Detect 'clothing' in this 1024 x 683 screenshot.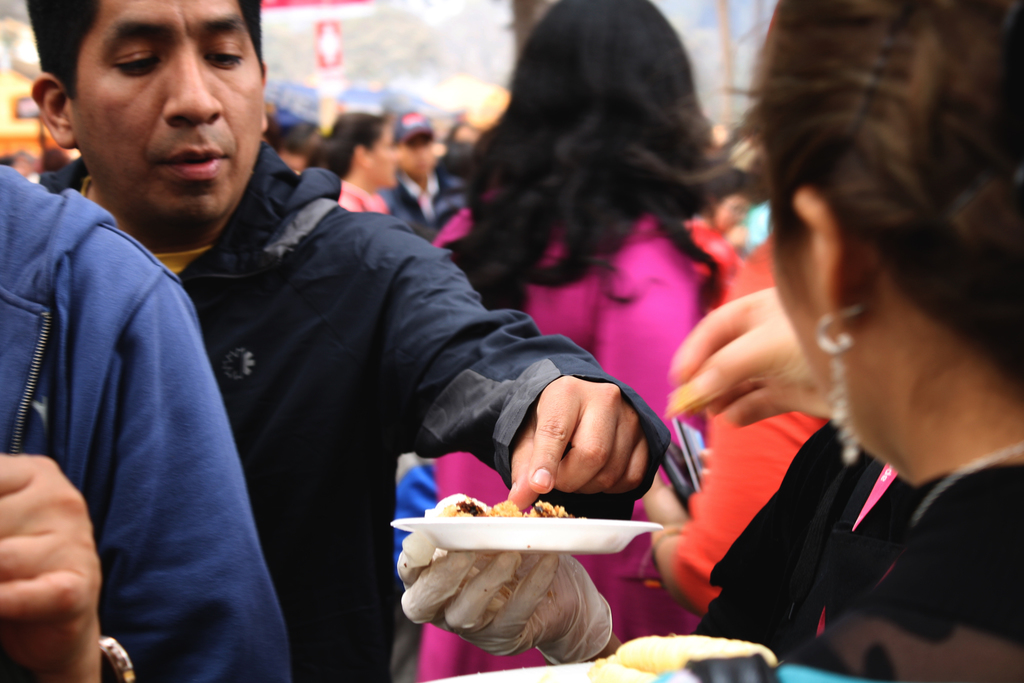
Detection: BBox(0, 166, 300, 682).
